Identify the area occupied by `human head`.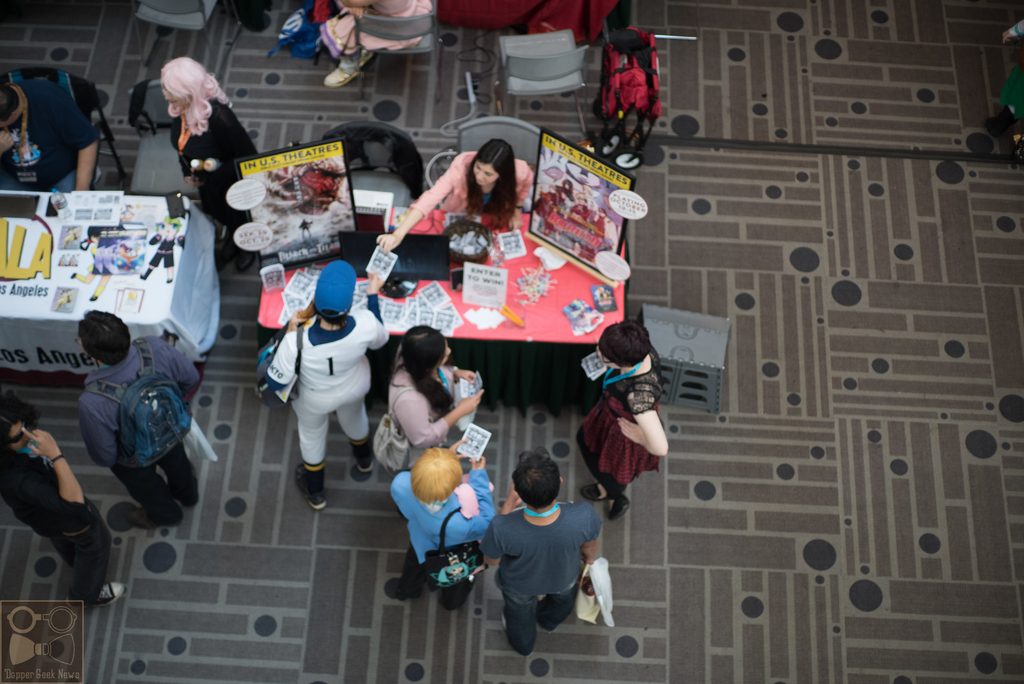
Area: locate(470, 138, 514, 188).
